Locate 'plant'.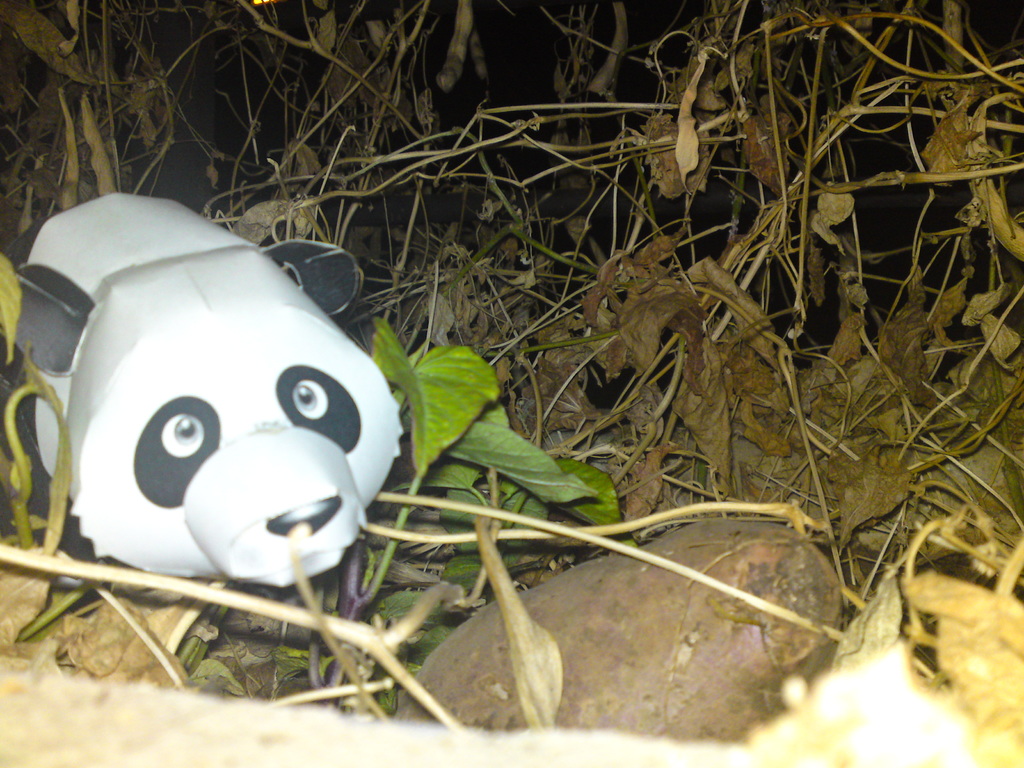
Bounding box: box=[268, 320, 641, 717].
